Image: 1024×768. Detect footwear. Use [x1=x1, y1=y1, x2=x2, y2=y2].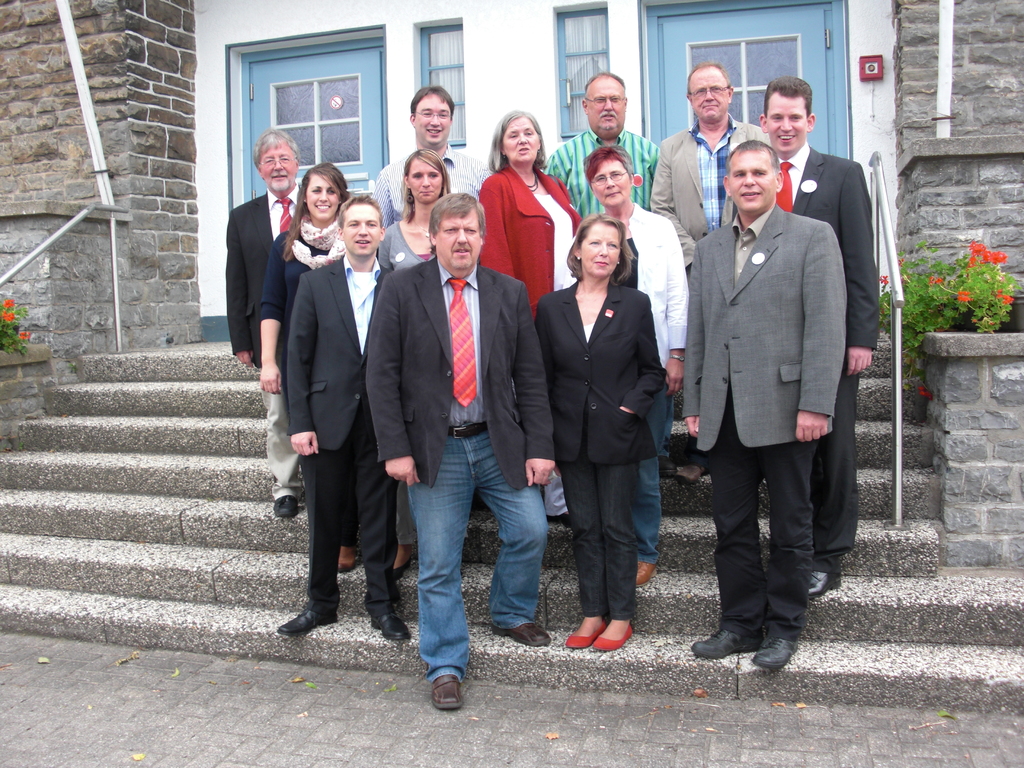
[x1=367, y1=609, x2=415, y2=640].
